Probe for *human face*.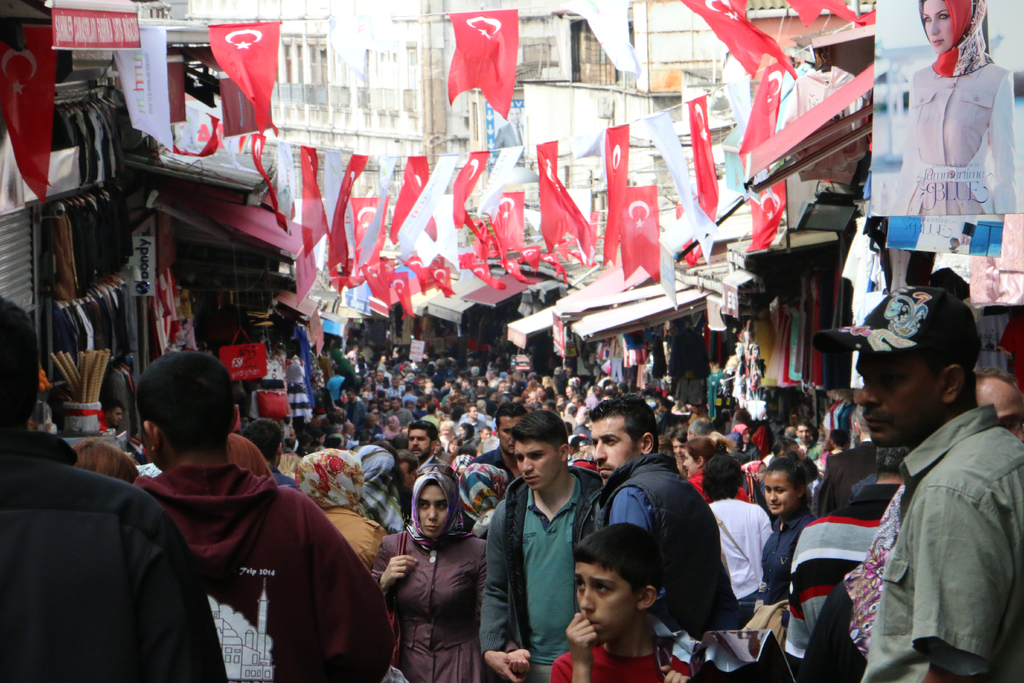
Probe result: select_region(588, 420, 645, 487).
